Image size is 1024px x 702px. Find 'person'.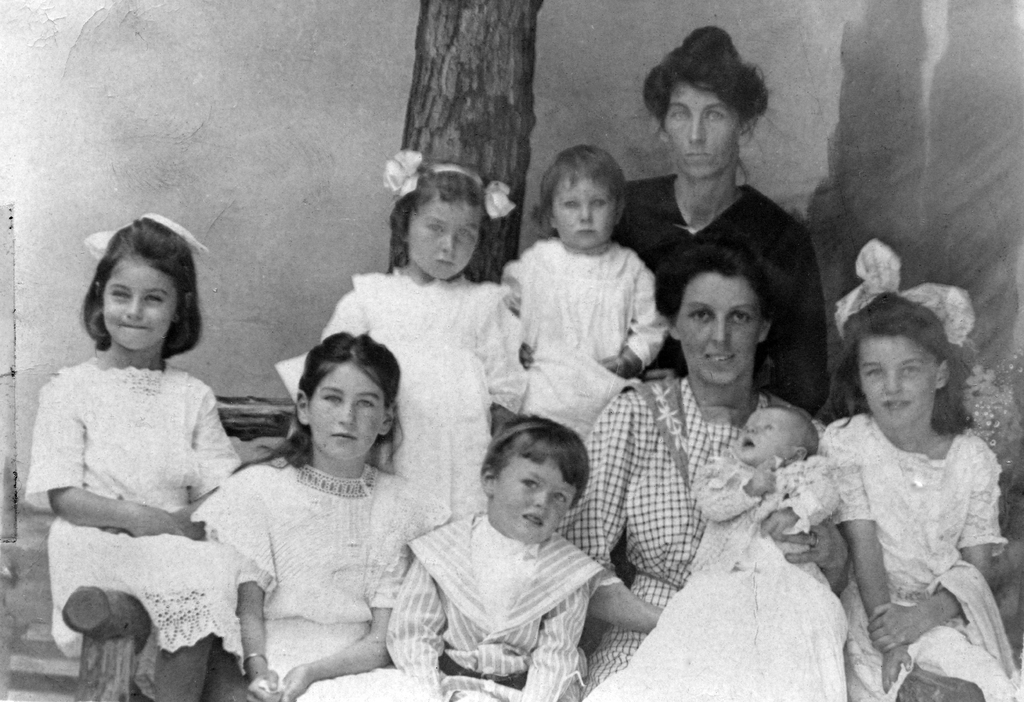
<bbox>191, 333, 456, 701</bbox>.
